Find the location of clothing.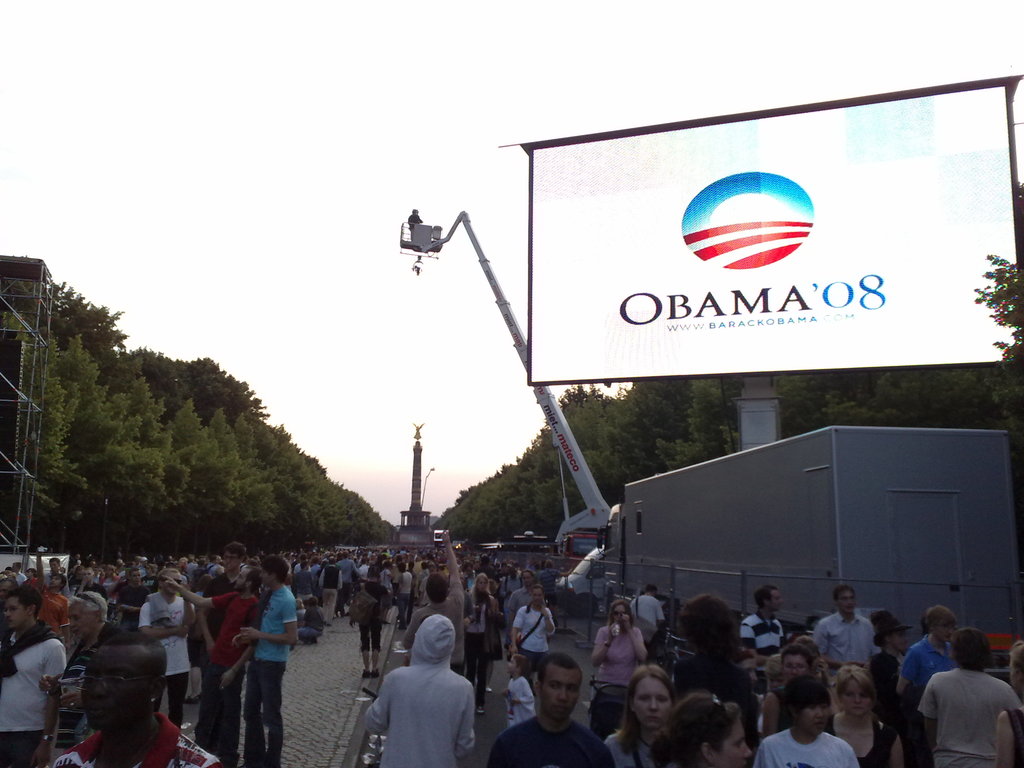
Location: [x1=744, y1=611, x2=788, y2=679].
